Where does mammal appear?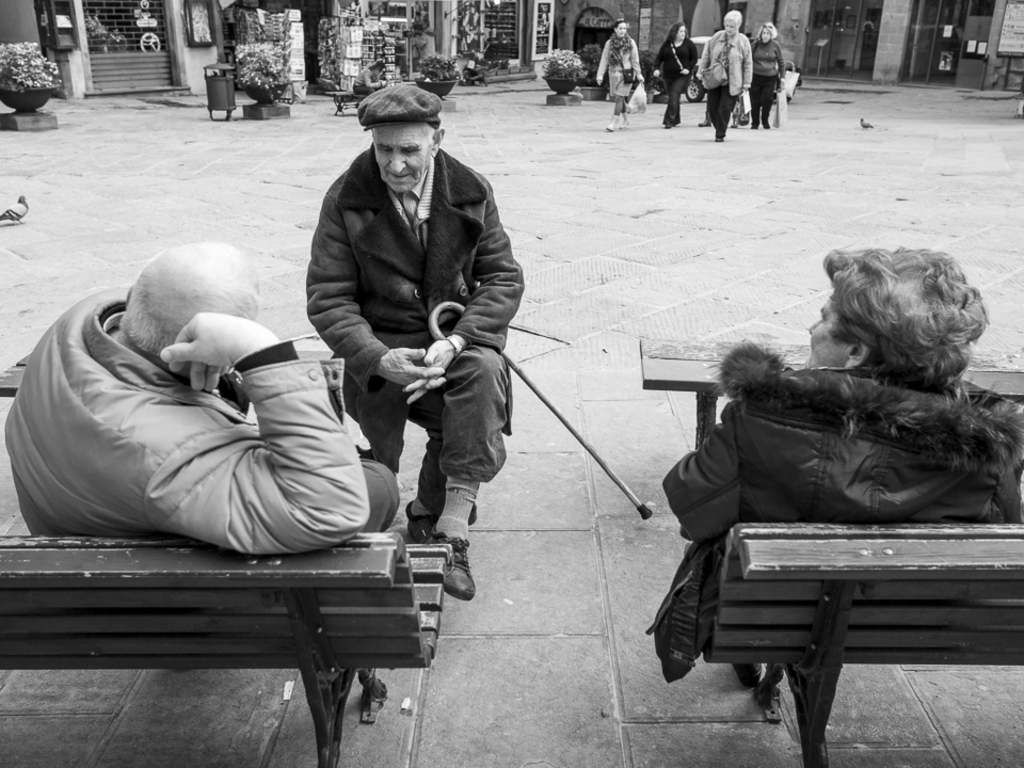
Appears at box=[635, 246, 1023, 690].
